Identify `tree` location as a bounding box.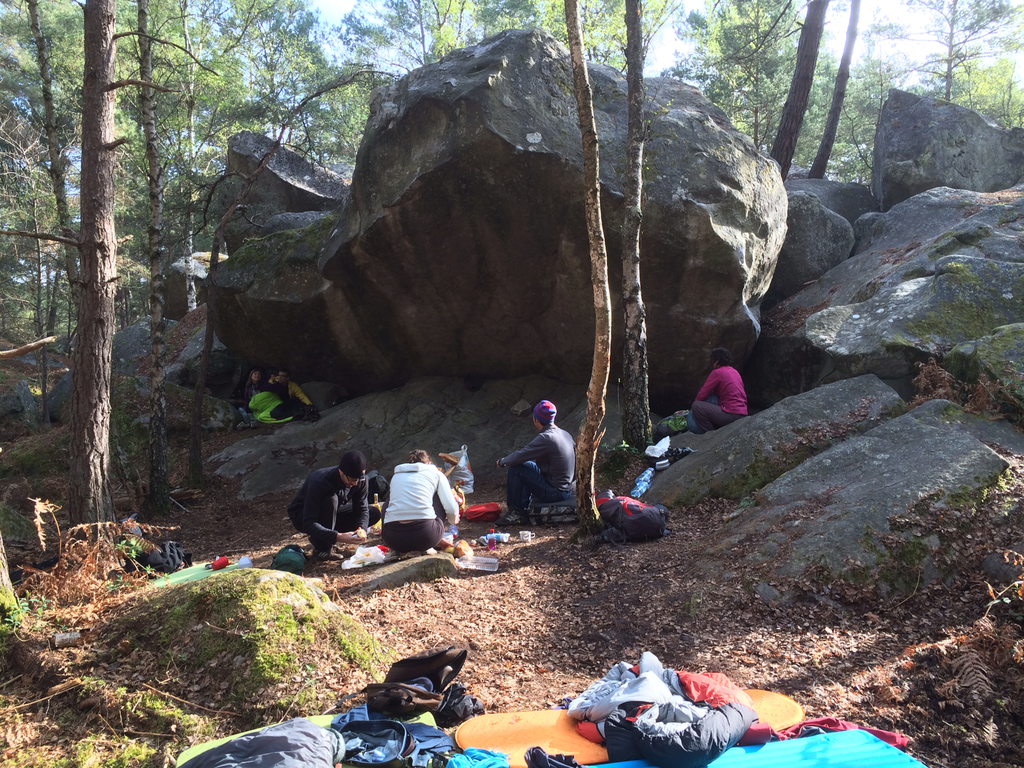
locate(557, 0, 616, 539).
